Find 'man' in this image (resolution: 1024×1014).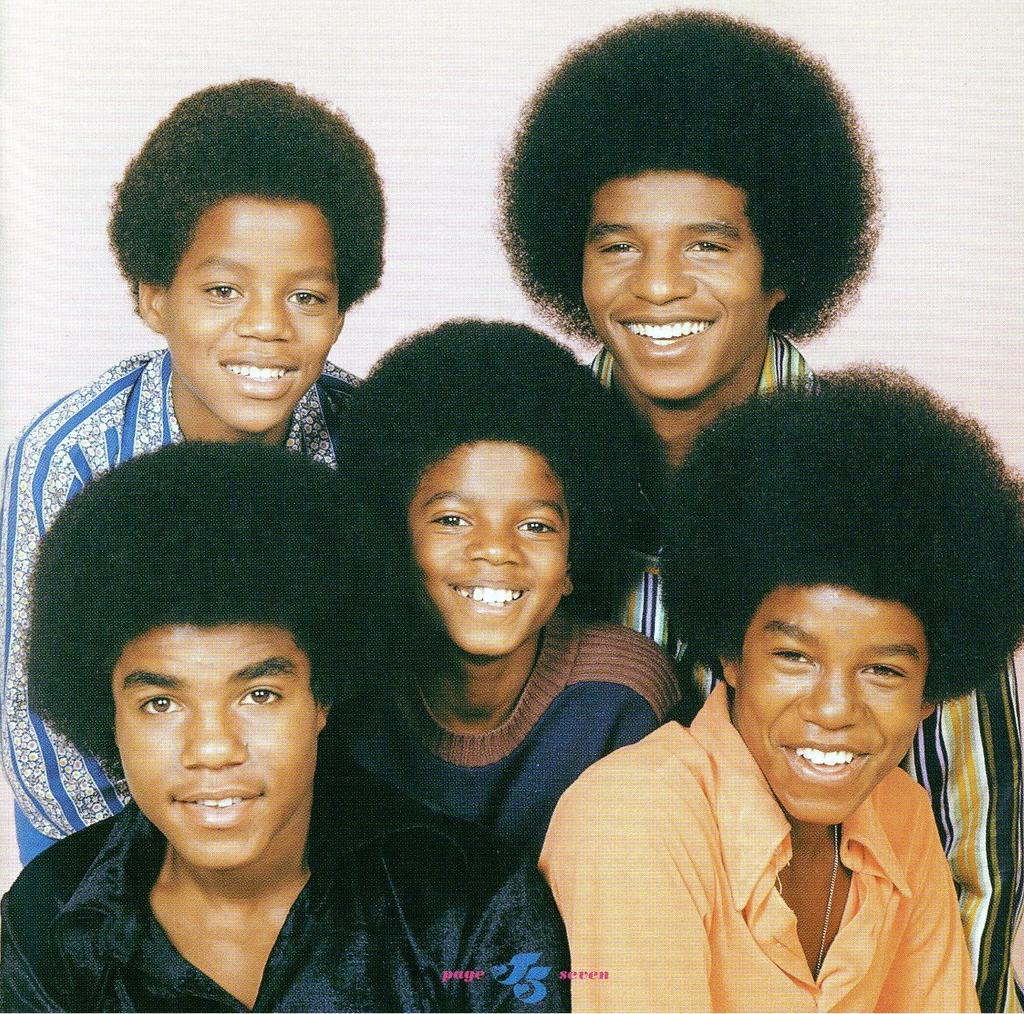
328/307/691/1011.
